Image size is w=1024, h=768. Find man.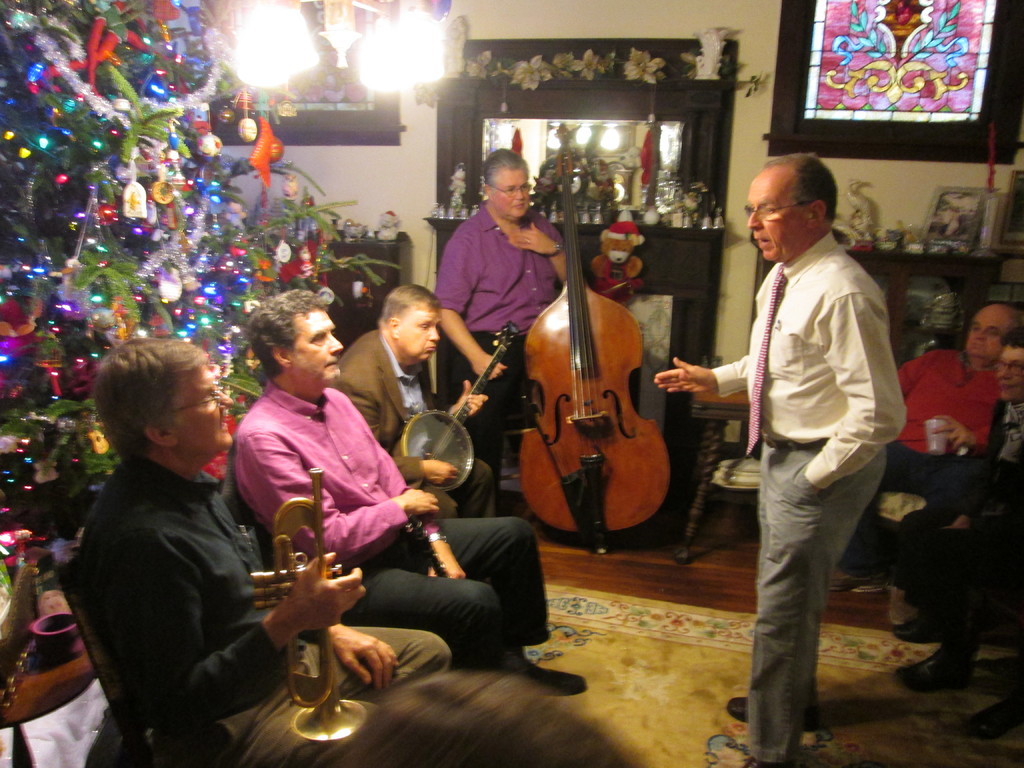
x1=687 y1=131 x2=913 y2=745.
